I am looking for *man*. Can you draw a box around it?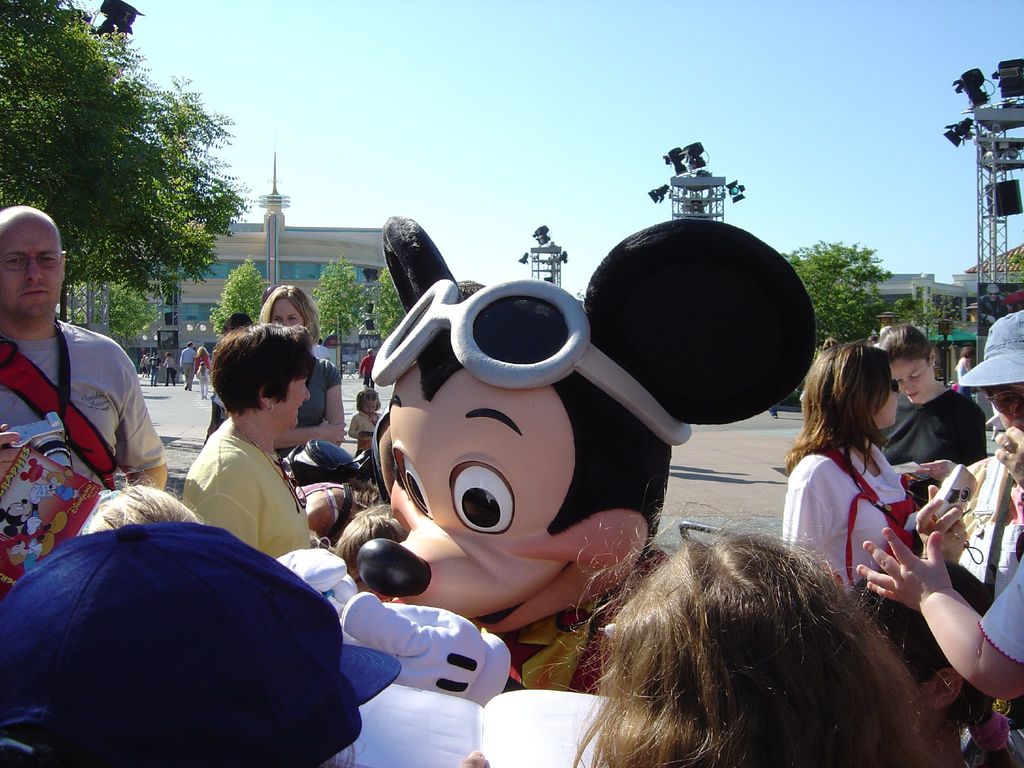
Sure, the bounding box is Rect(179, 342, 197, 390).
